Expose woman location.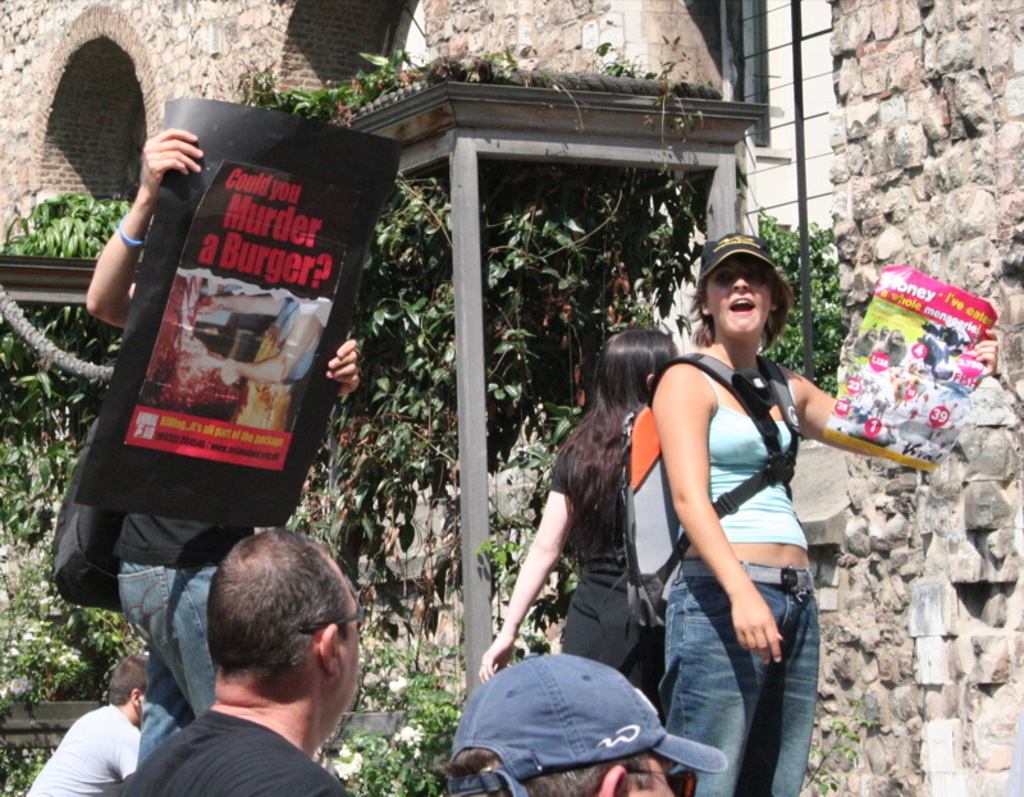
Exposed at region(648, 257, 838, 796).
